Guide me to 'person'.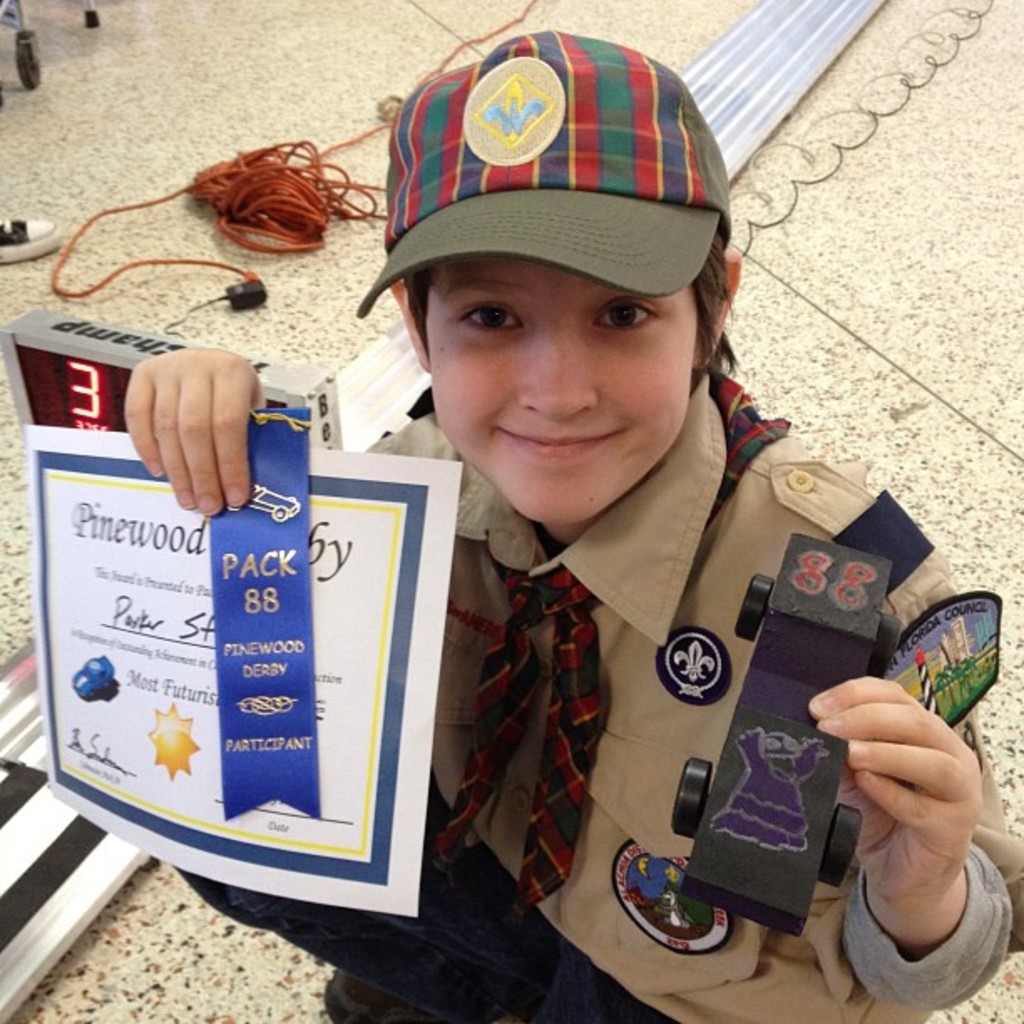
Guidance: x1=115, y1=28, x2=1022, y2=1022.
